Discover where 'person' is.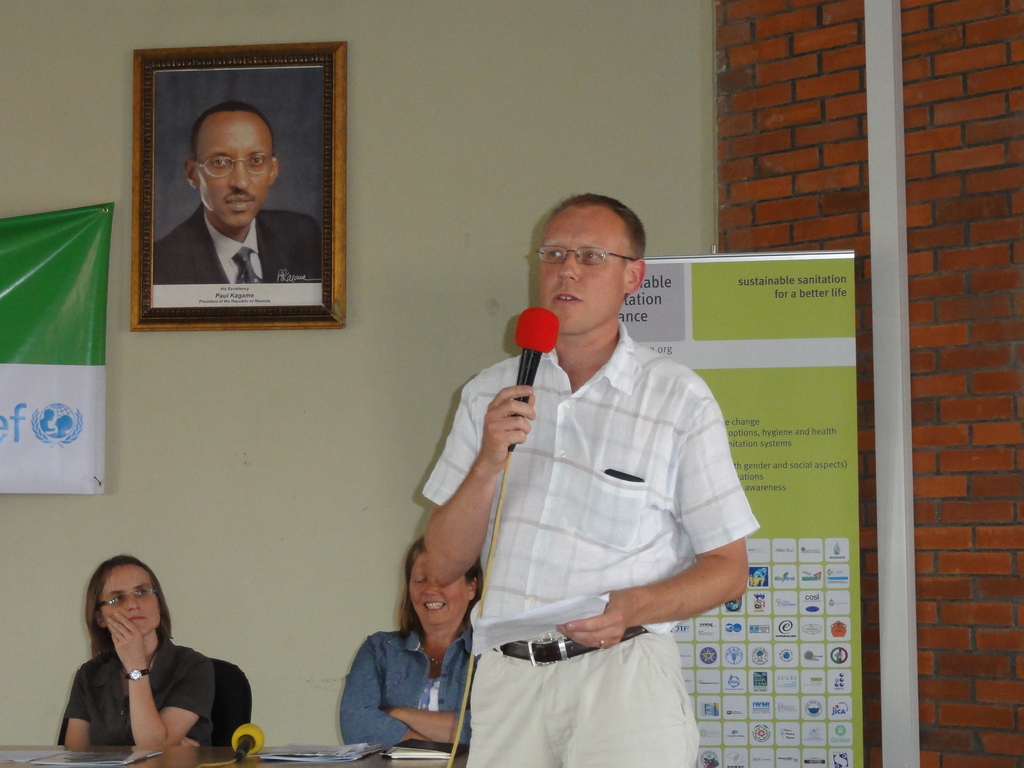
Discovered at (x1=151, y1=102, x2=323, y2=286).
